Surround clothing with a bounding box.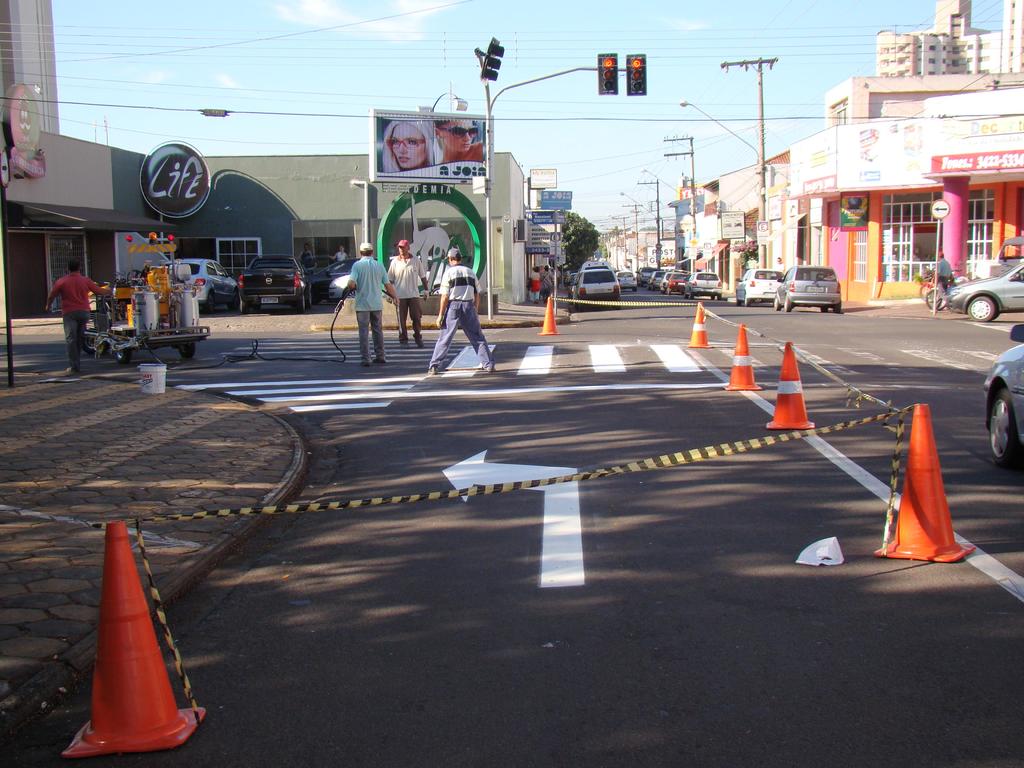
<bbox>424, 246, 481, 368</bbox>.
